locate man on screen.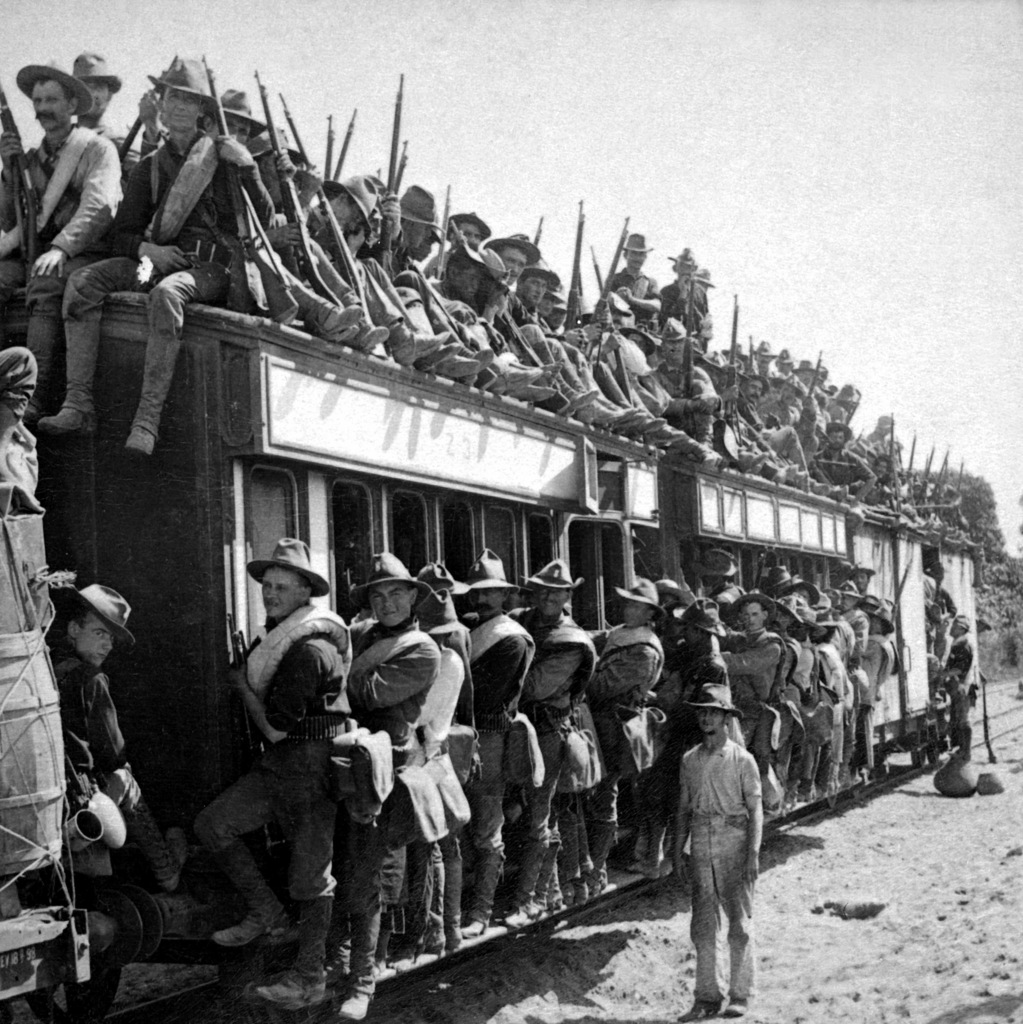
On screen at bbox(502, 554, 584, 922).
